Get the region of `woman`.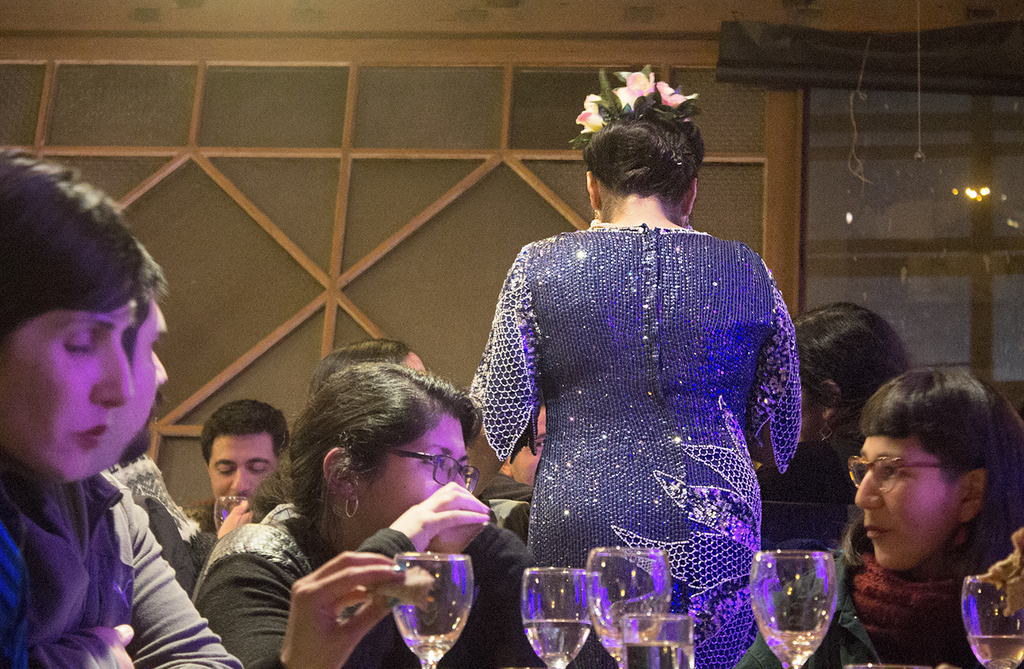
x1=752, y1=300, x2=910, y2=508.
